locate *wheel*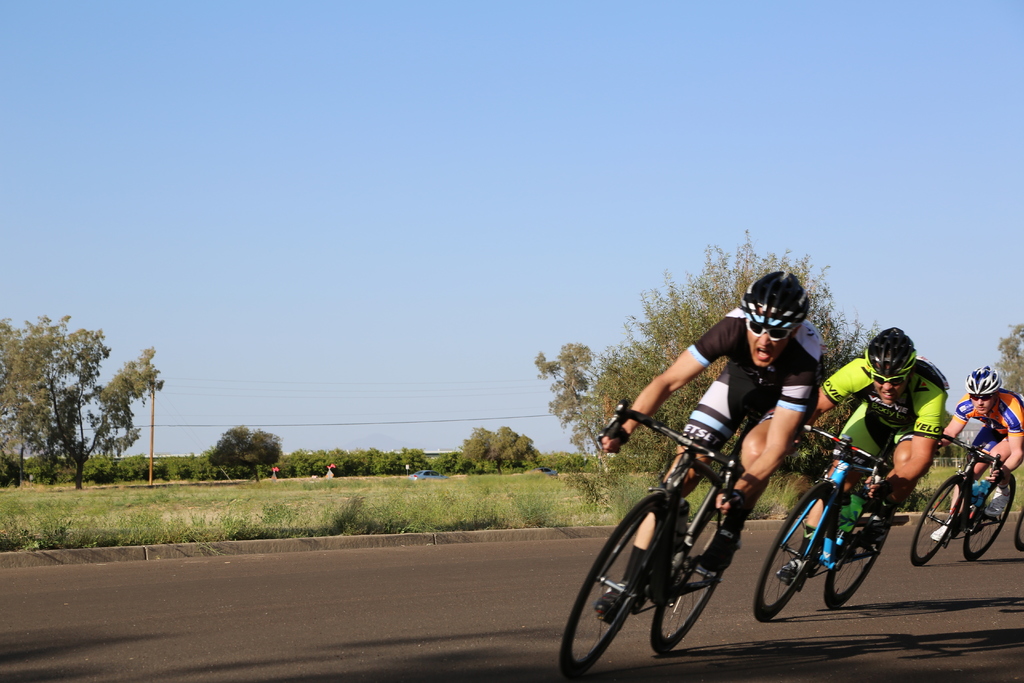
{"left": 650, "top": 502, "right": 726, "bottom": 652}
